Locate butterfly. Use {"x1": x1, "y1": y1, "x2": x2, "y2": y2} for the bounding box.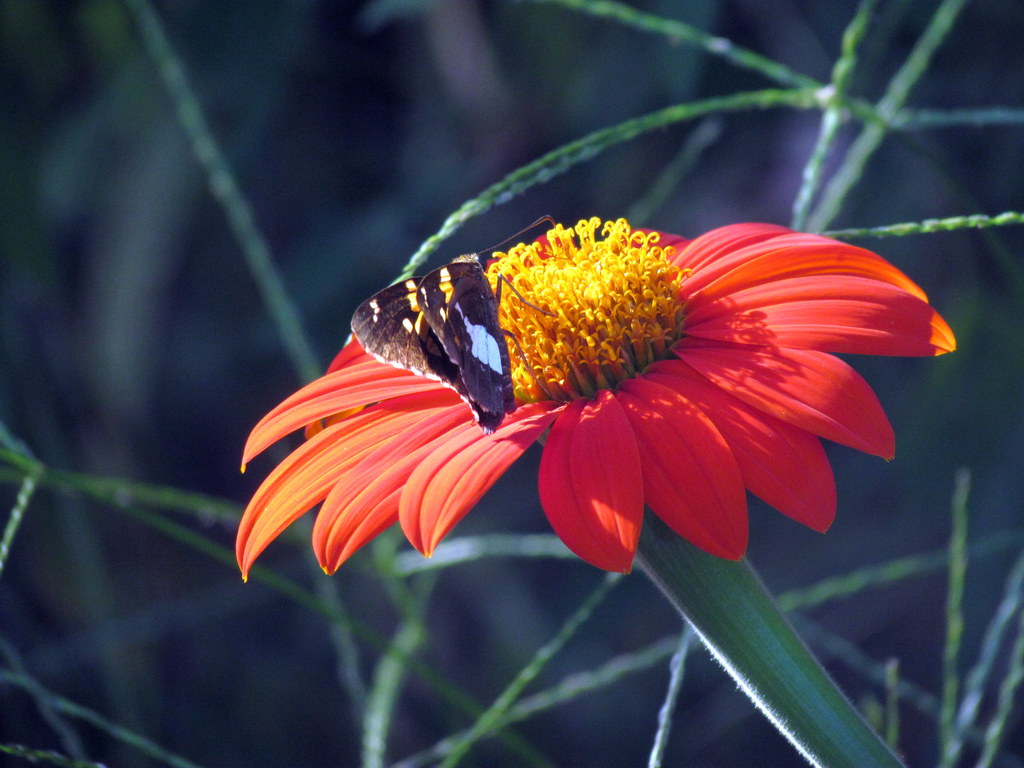
{"x1": 348, "y1": 214, "x2": 557, "y2": 431}.
